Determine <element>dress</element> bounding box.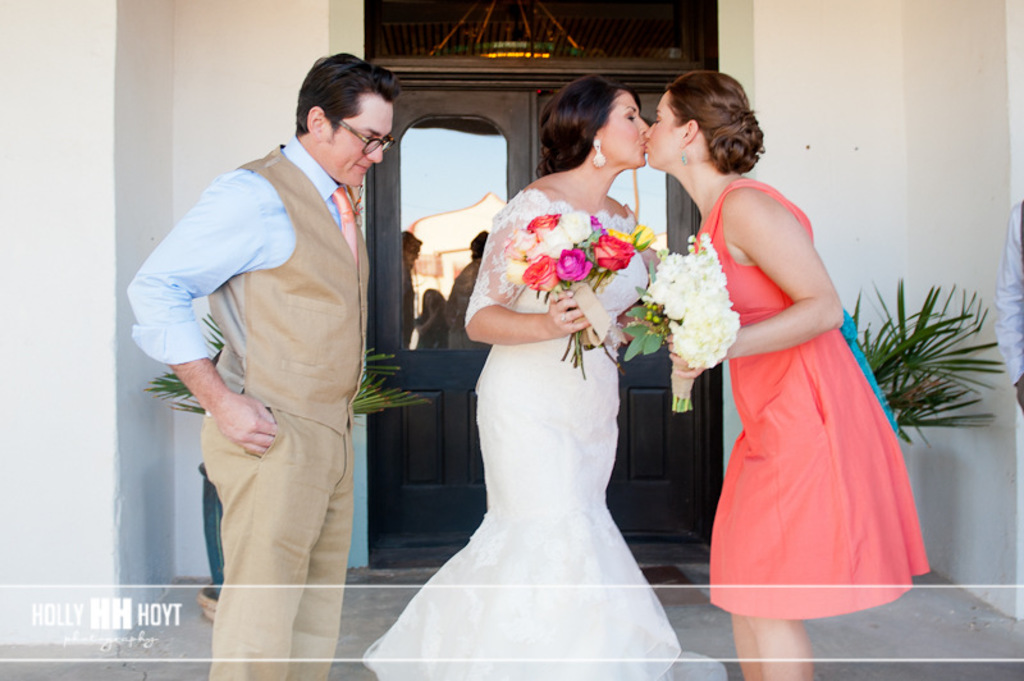
Determined: l=360, t=188, r=681, b=680.
